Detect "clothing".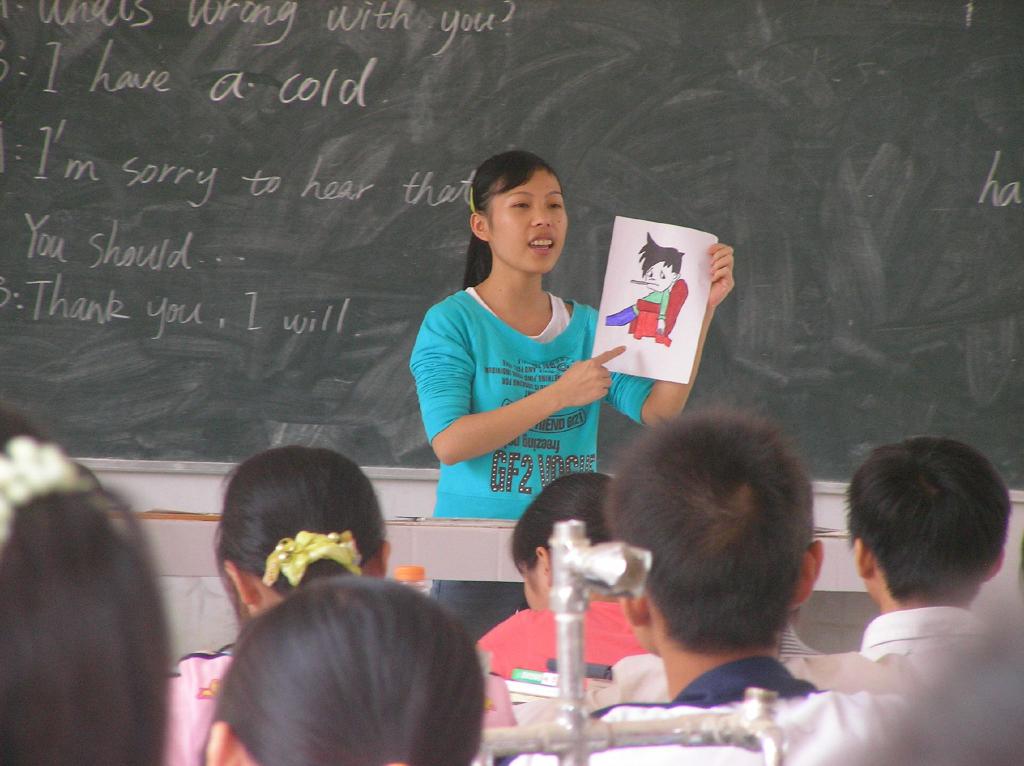
Detected at x1=497, y1=655, x2=925, y2=765.
